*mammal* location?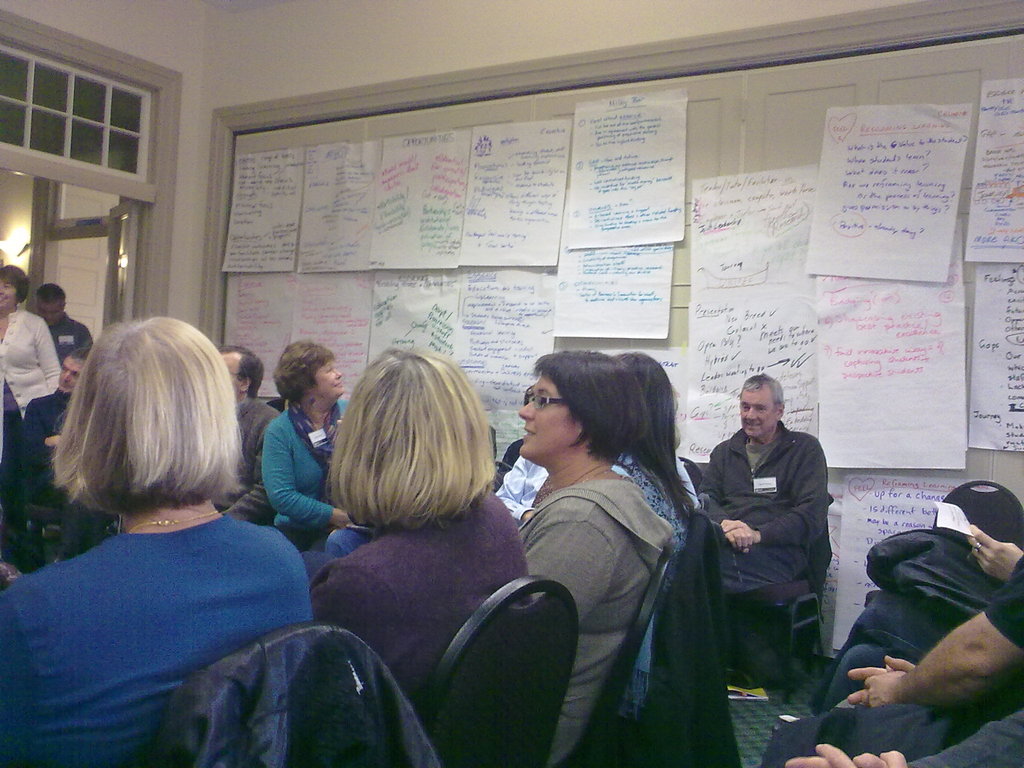
region(488, 386, 551, 526)
